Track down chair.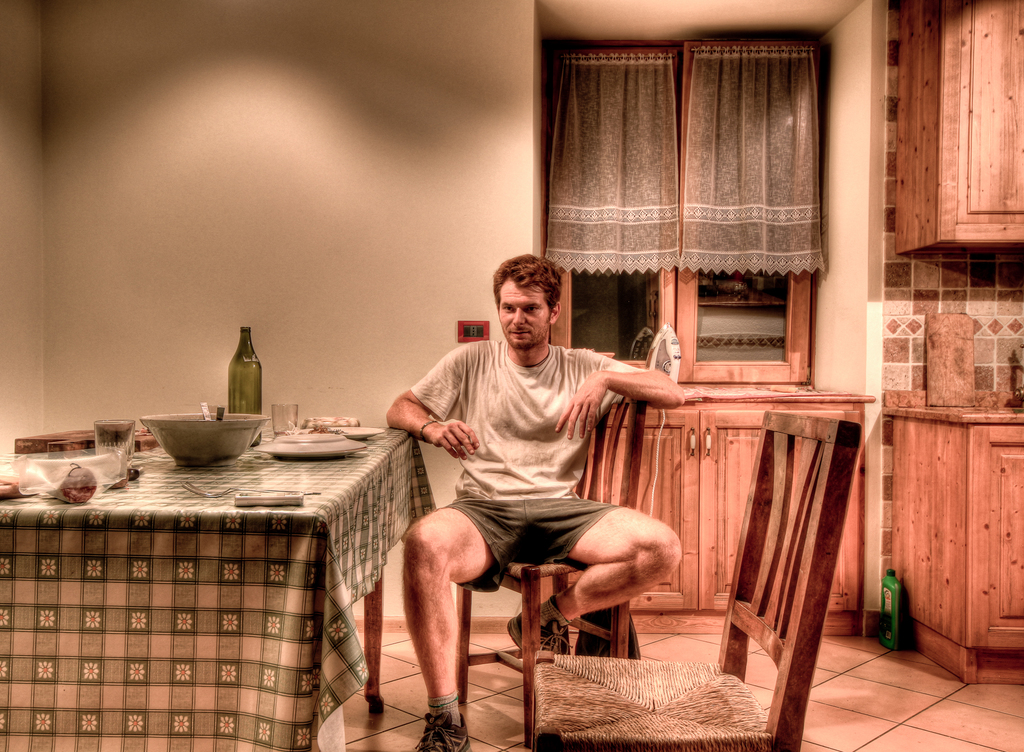
Tracked to <region>447, 402, 649, 751</region>.
